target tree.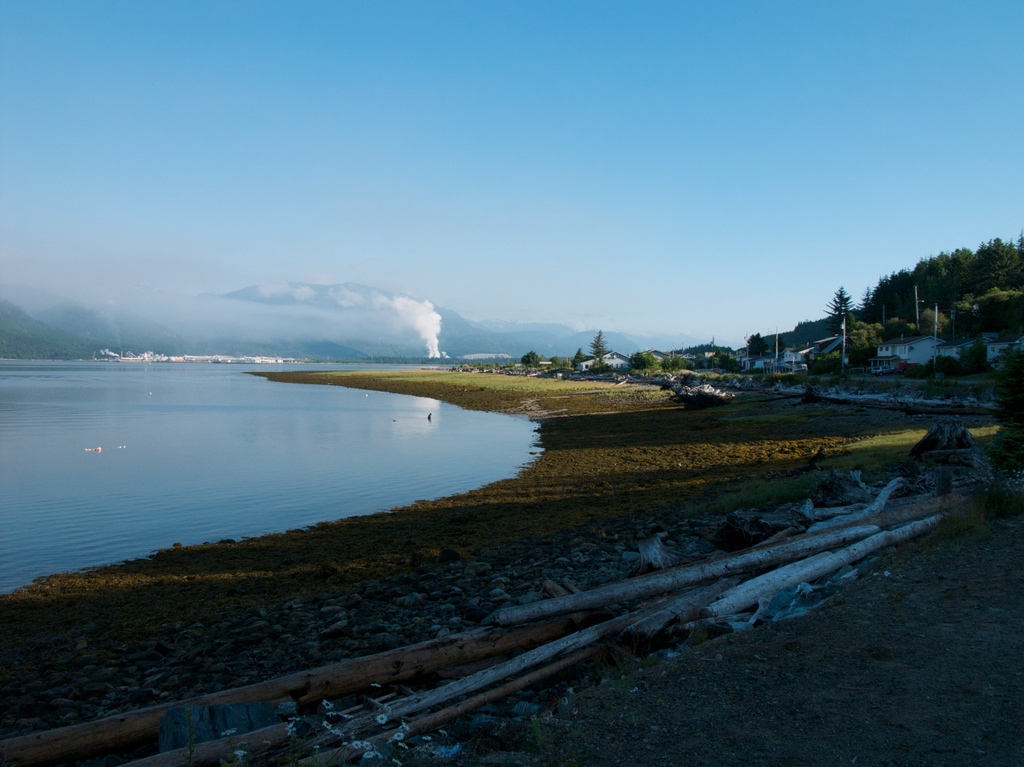
Target region: {"left": 522, "top": 346, "right": 545, "bottom": 373}.
